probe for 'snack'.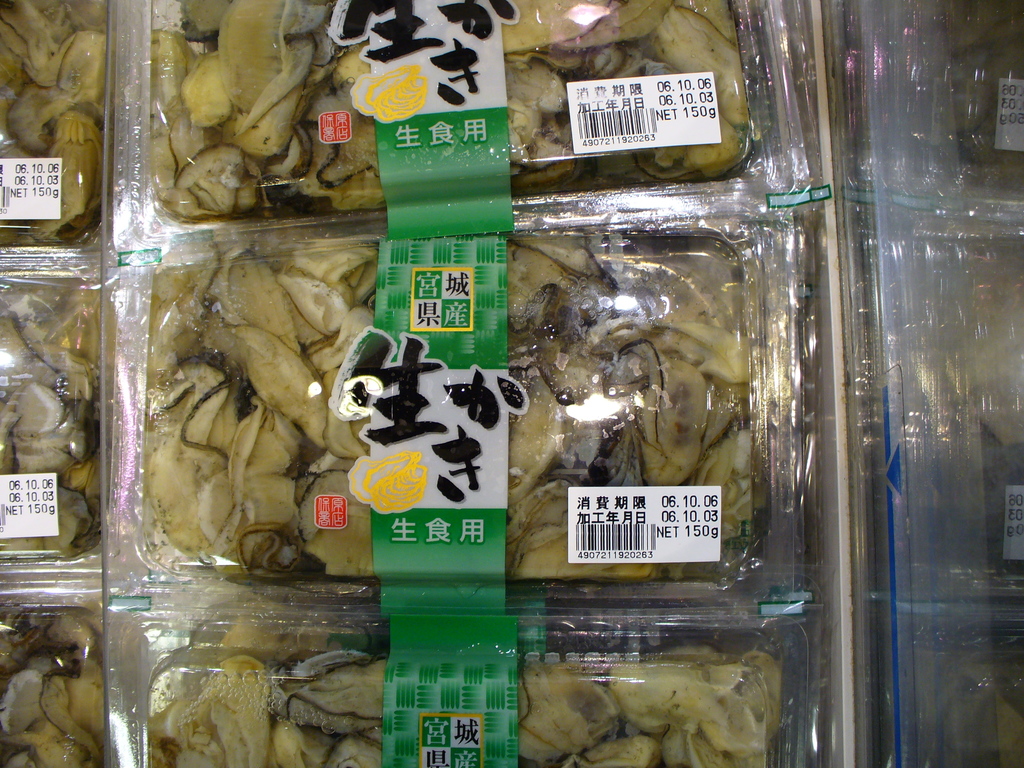
Probe result: <region>515, 643, 808, 762</region>.
